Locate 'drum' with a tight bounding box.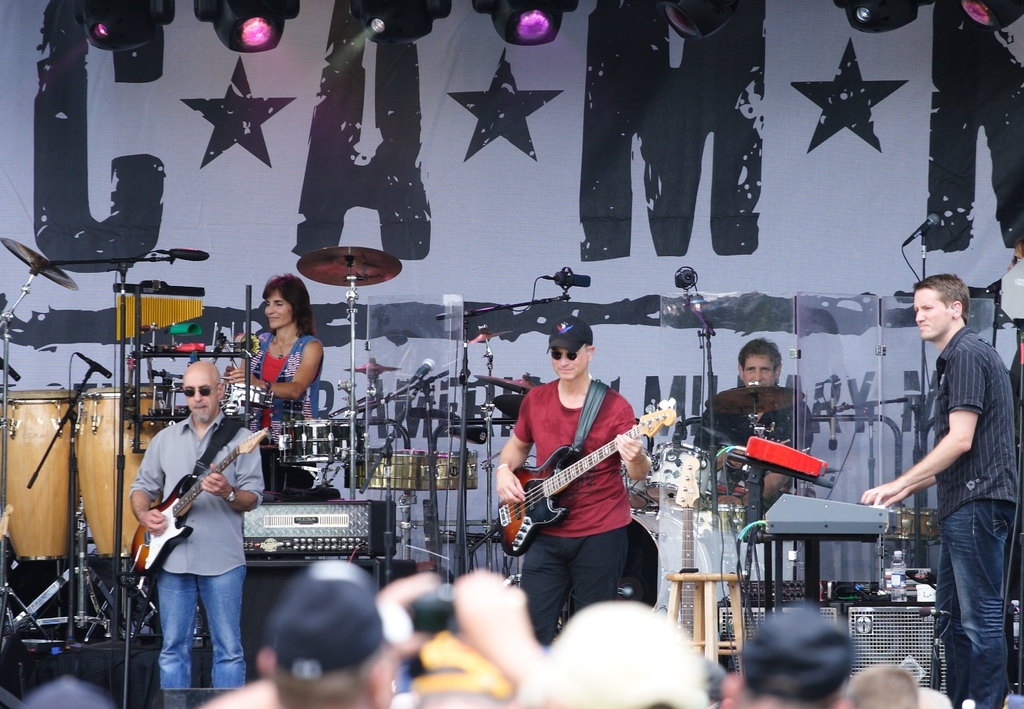
left=75, top=386, right=172, bottom=560.
